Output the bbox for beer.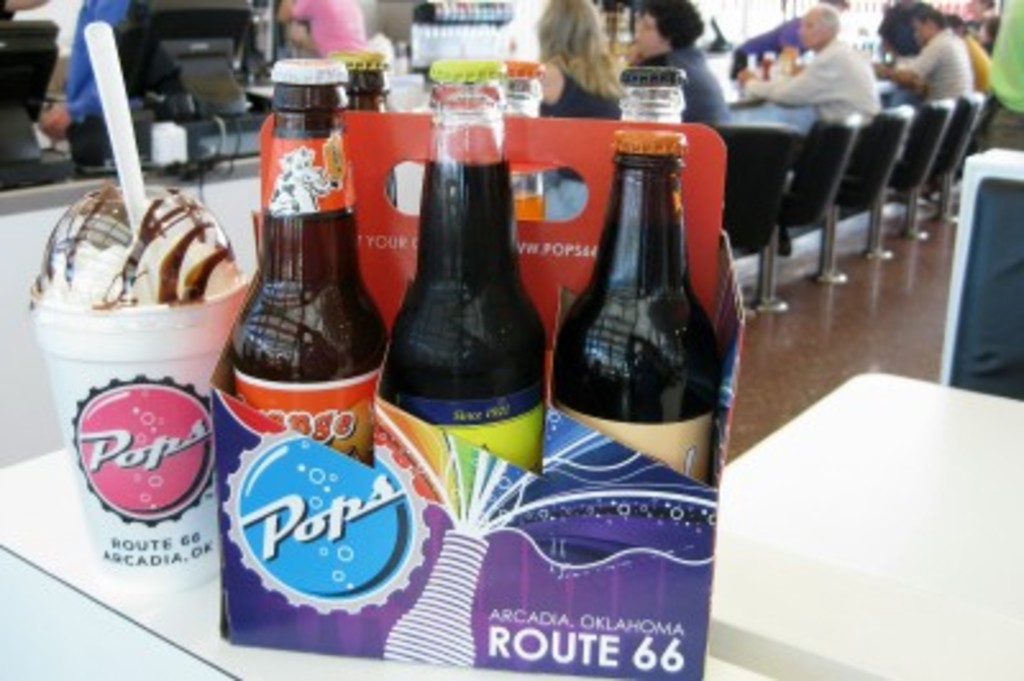
(545,49,712,502).
